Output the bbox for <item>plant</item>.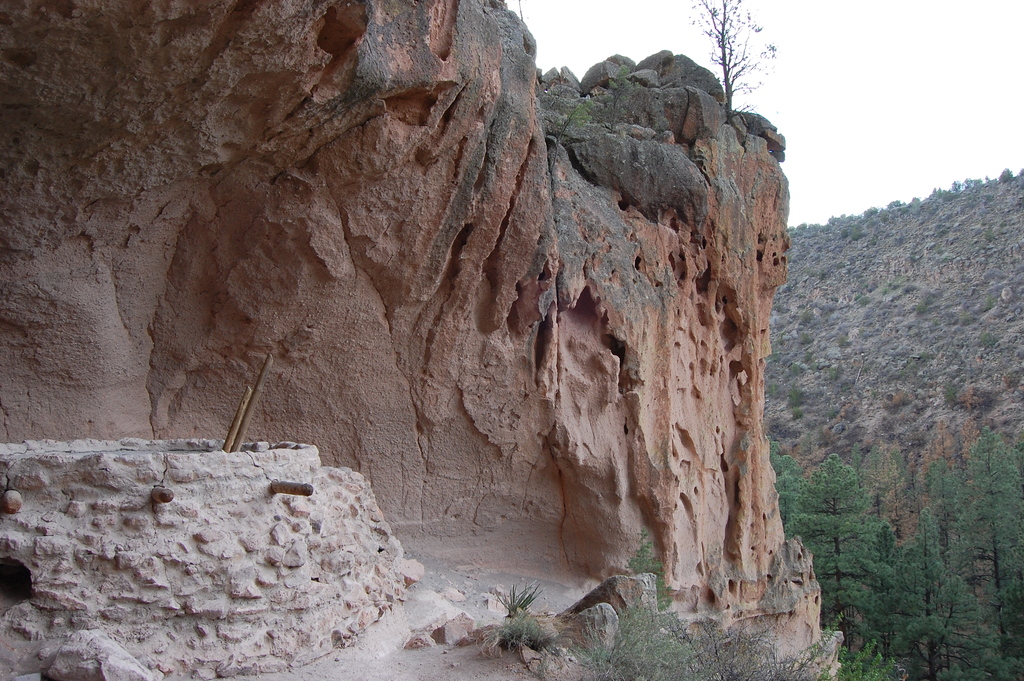
{"left": 493, "top": 580, "right": 545, "bottom": 618}.
